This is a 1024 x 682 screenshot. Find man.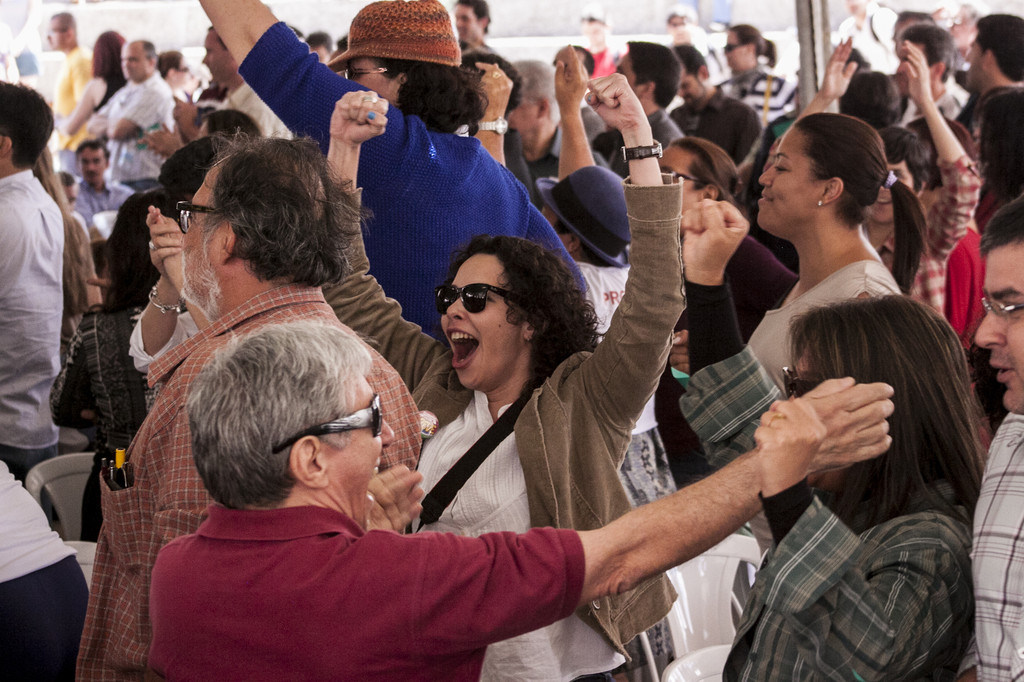
Bounding box: 891,9,942,60.
